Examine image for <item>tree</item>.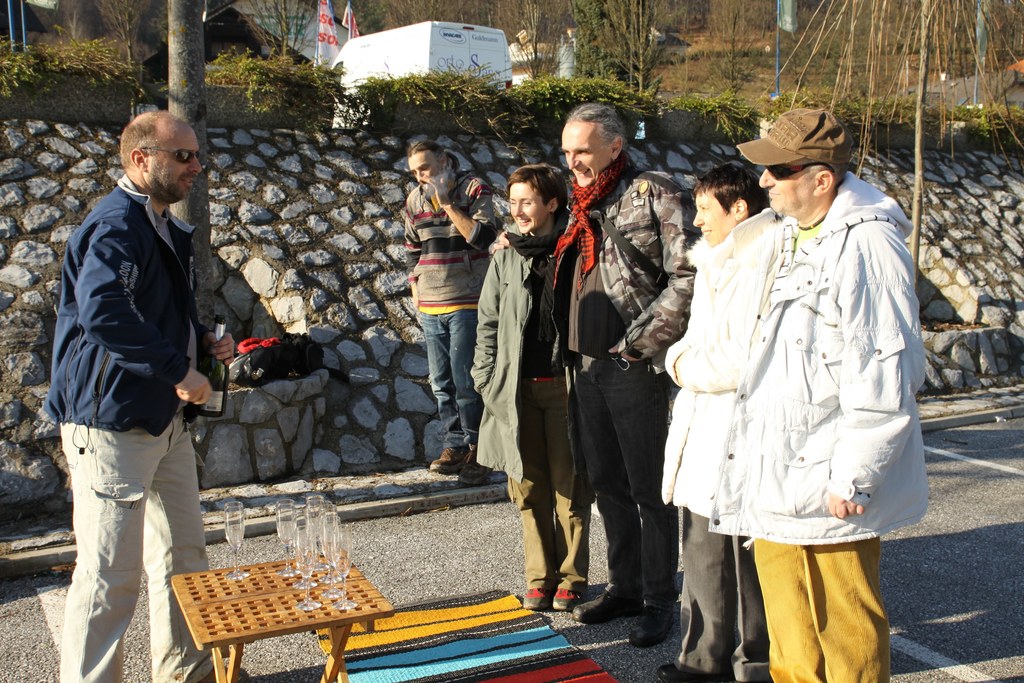
Examination result: <bbox>583, 0, 657, 96</bbox>.
